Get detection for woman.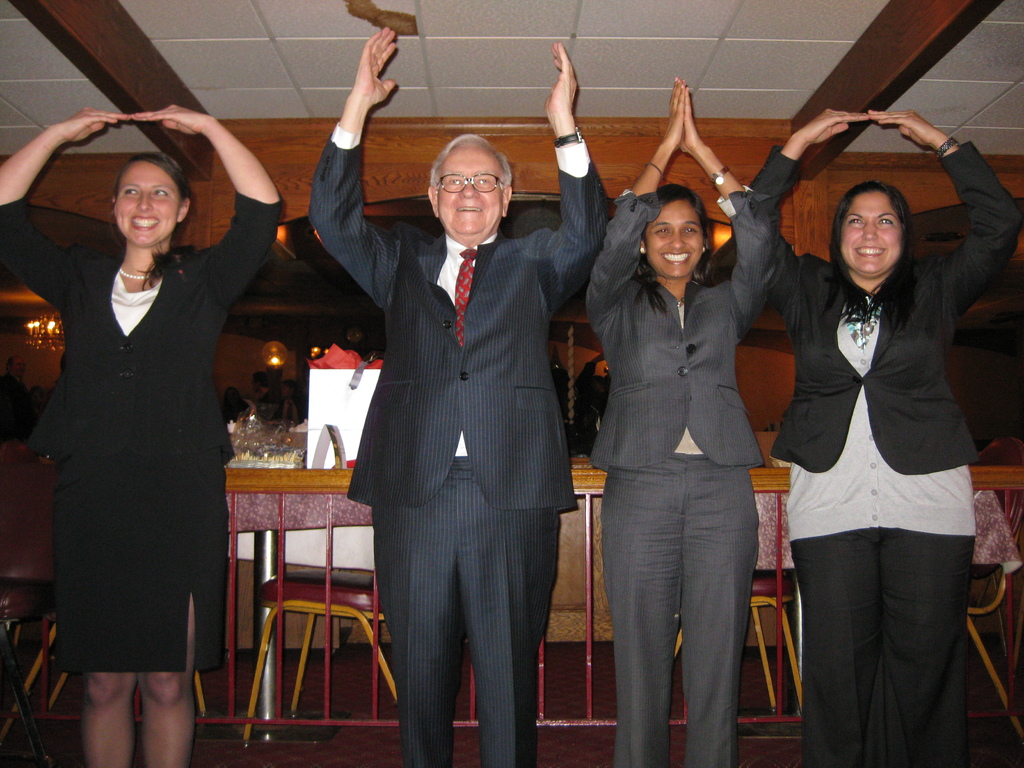
Detection: Rect(765, 133, 989, 752).
